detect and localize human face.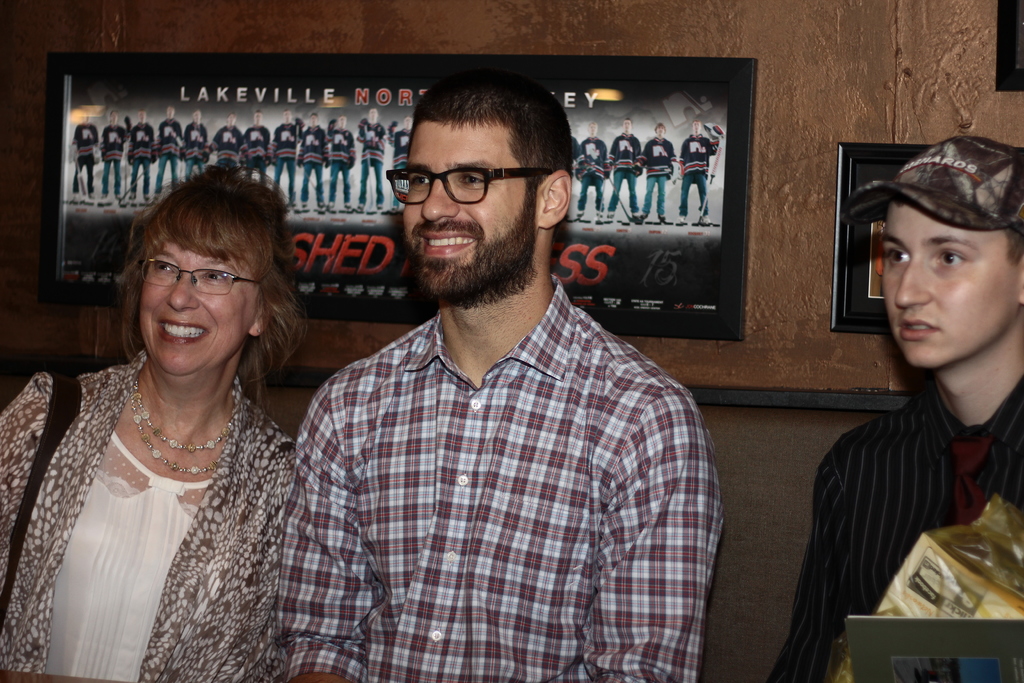
Localized at region(111, 112, 118, 123).
